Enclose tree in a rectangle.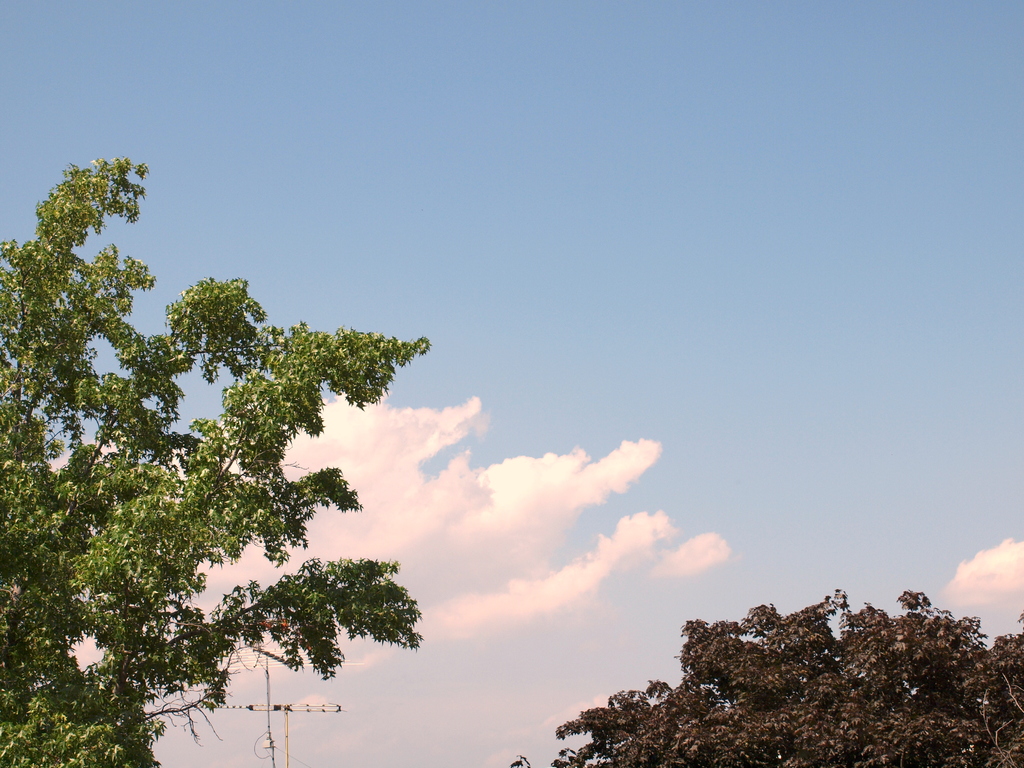
region(0, 157, 424, 767).
